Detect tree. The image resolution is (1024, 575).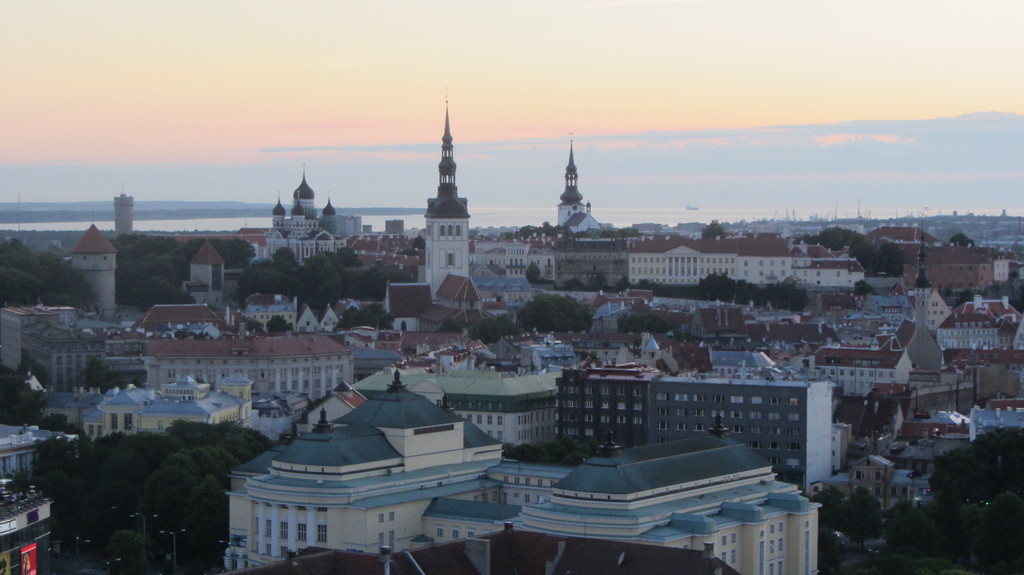
3 465 35 502.
